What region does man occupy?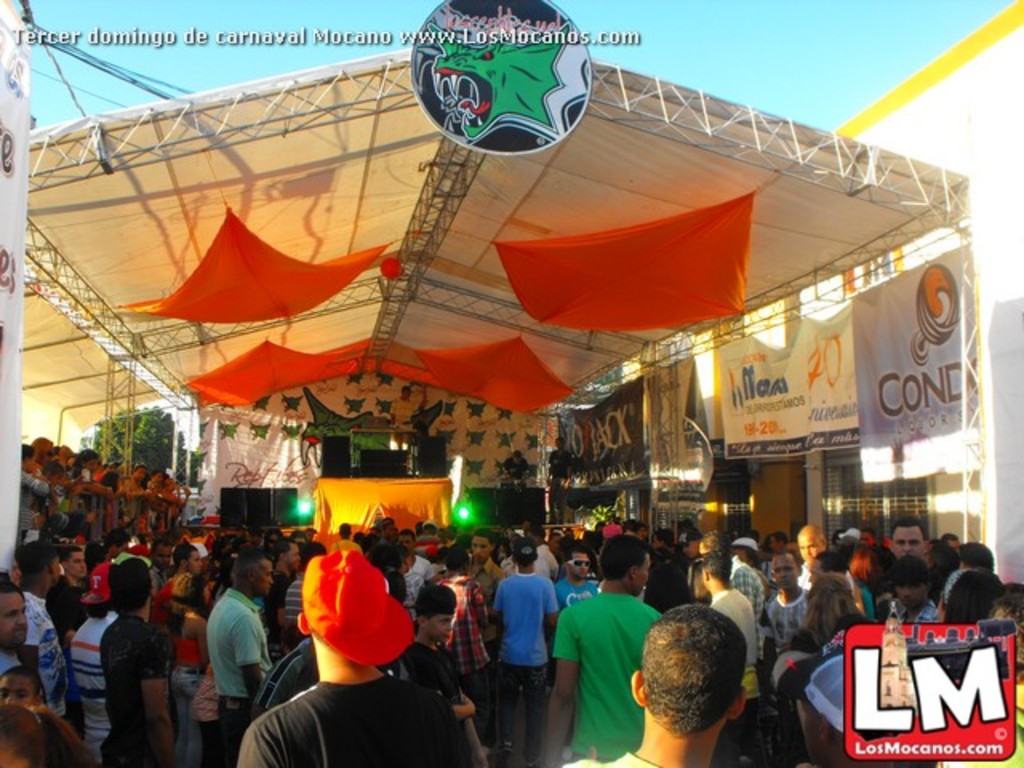
(674, 525, 706, 608).
